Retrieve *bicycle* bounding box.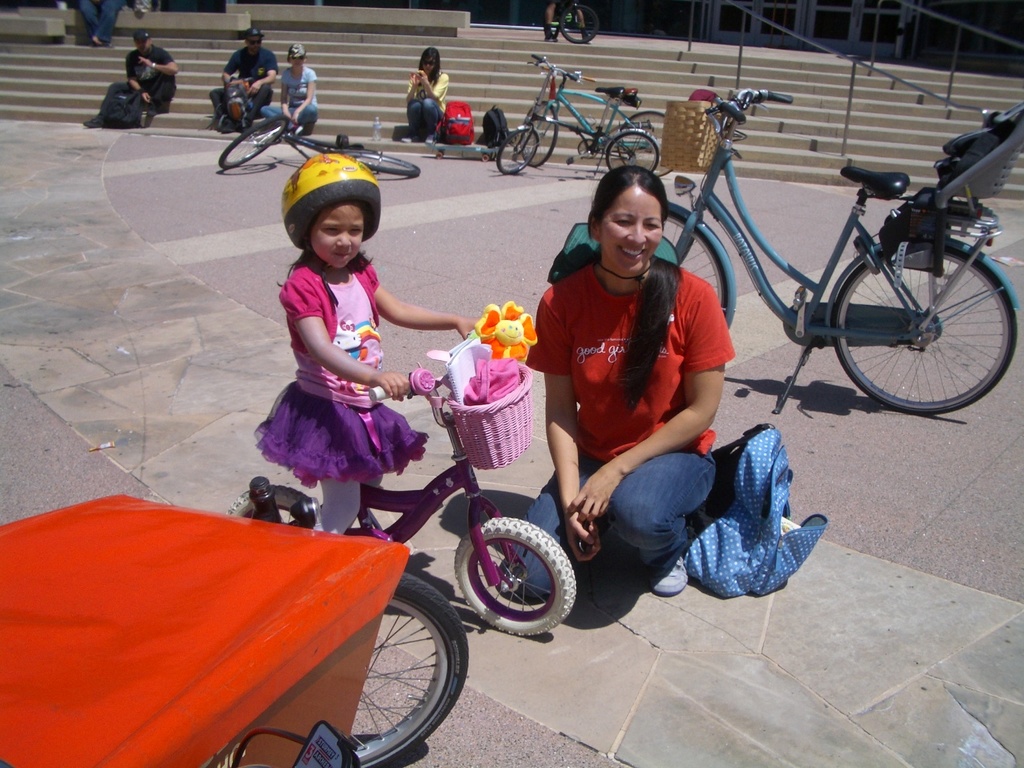
Bounding box: {"left": 253, "top": 308, "right": 579, "bottom": 628}.
